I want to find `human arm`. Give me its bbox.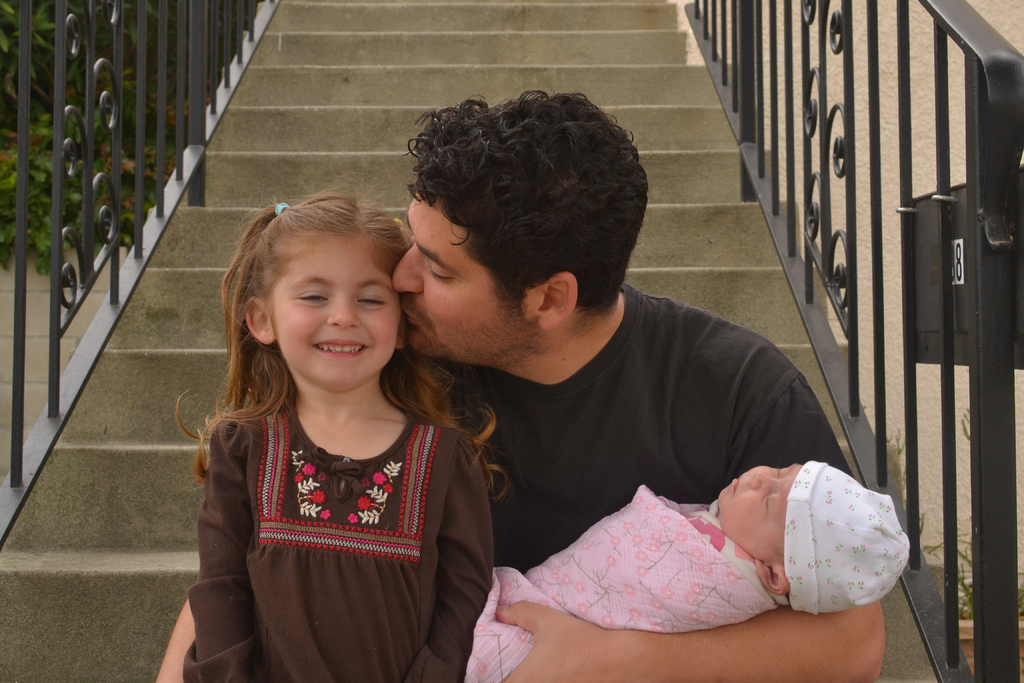
(404,434,493,682).
